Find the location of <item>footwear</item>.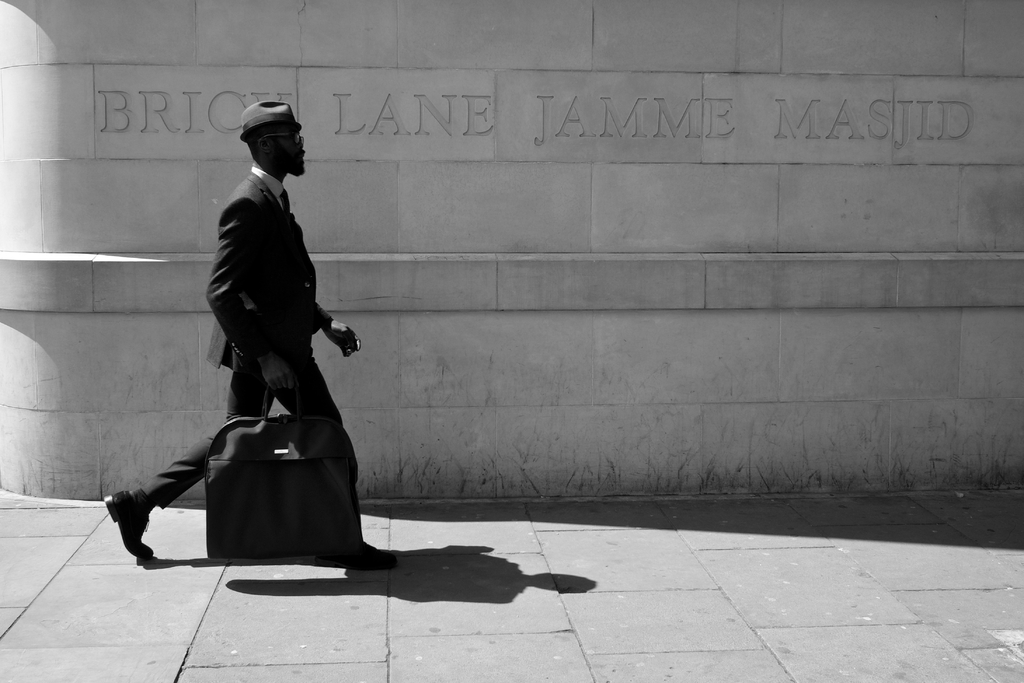
Location: {"left": 103, "top": 492, "right": 164, "bottom": 564}.
